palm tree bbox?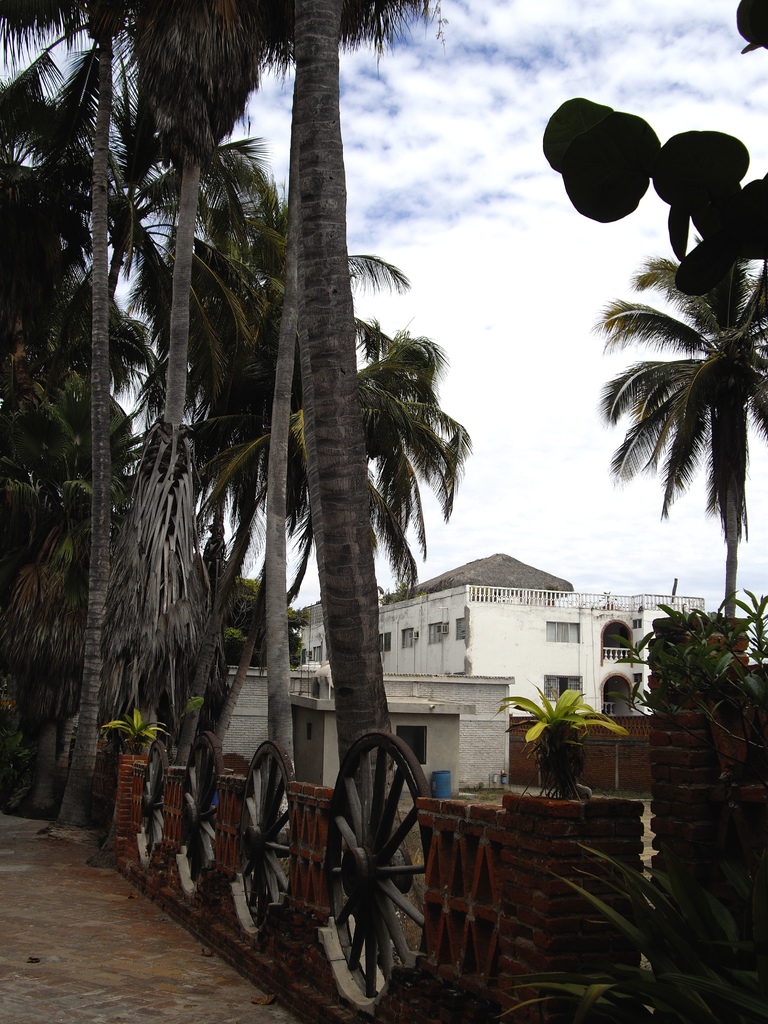
x1=600, y1=243, x2=767, y2=619
